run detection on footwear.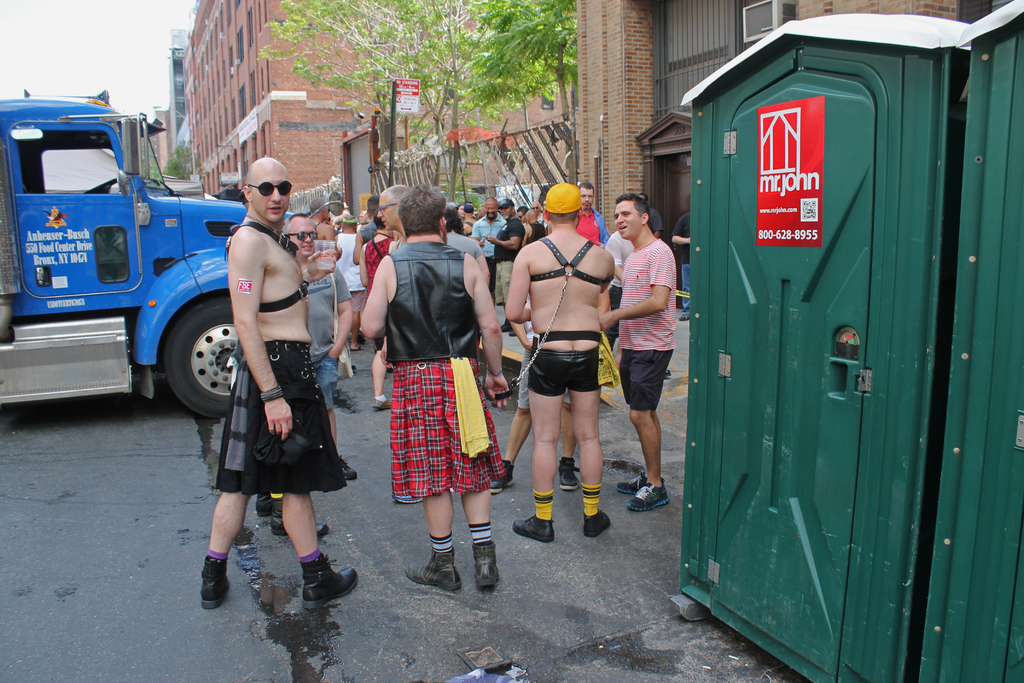
Result: [x1=372, y1=395, x2=394, y2=409].
